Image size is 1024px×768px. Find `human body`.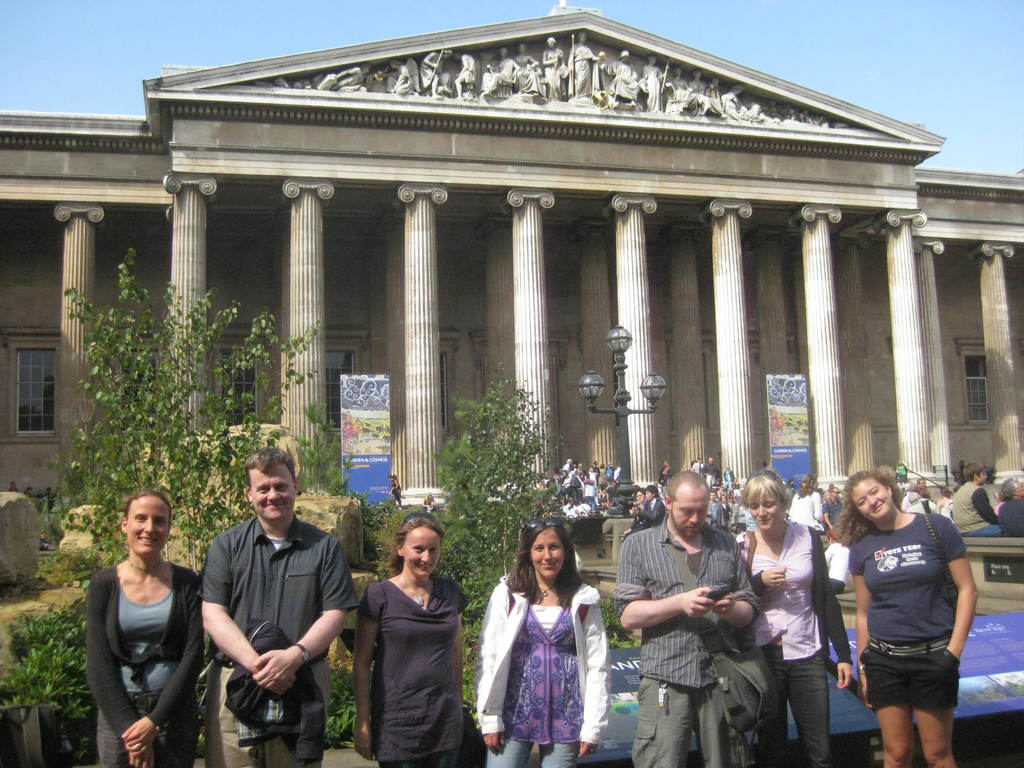
BBox(733, 521, 849, 767).
